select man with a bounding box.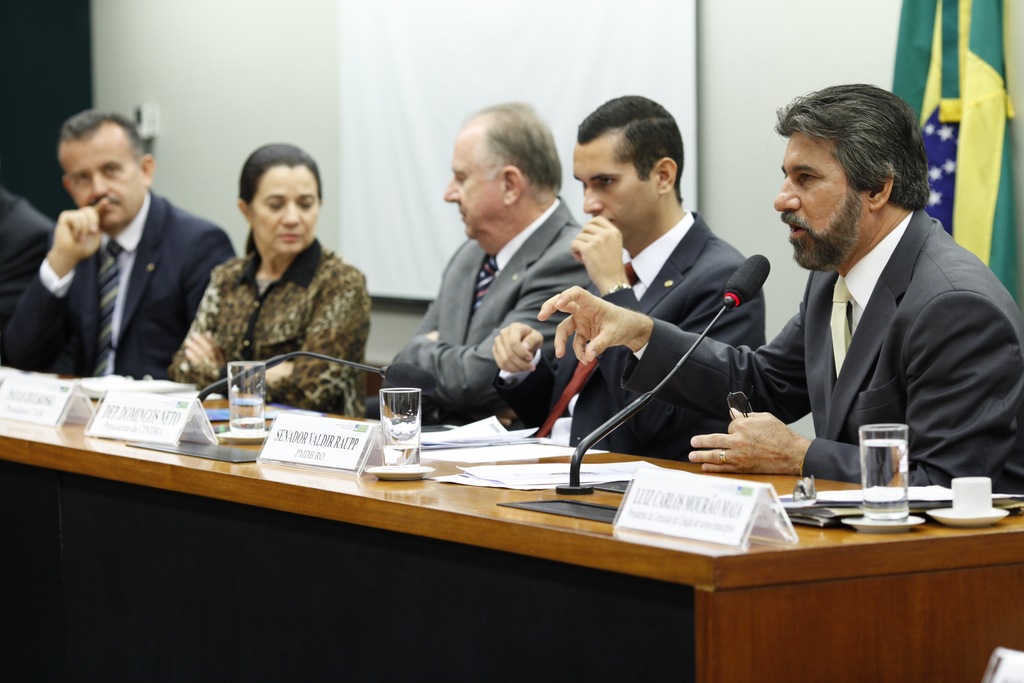
383,99,604,422.
